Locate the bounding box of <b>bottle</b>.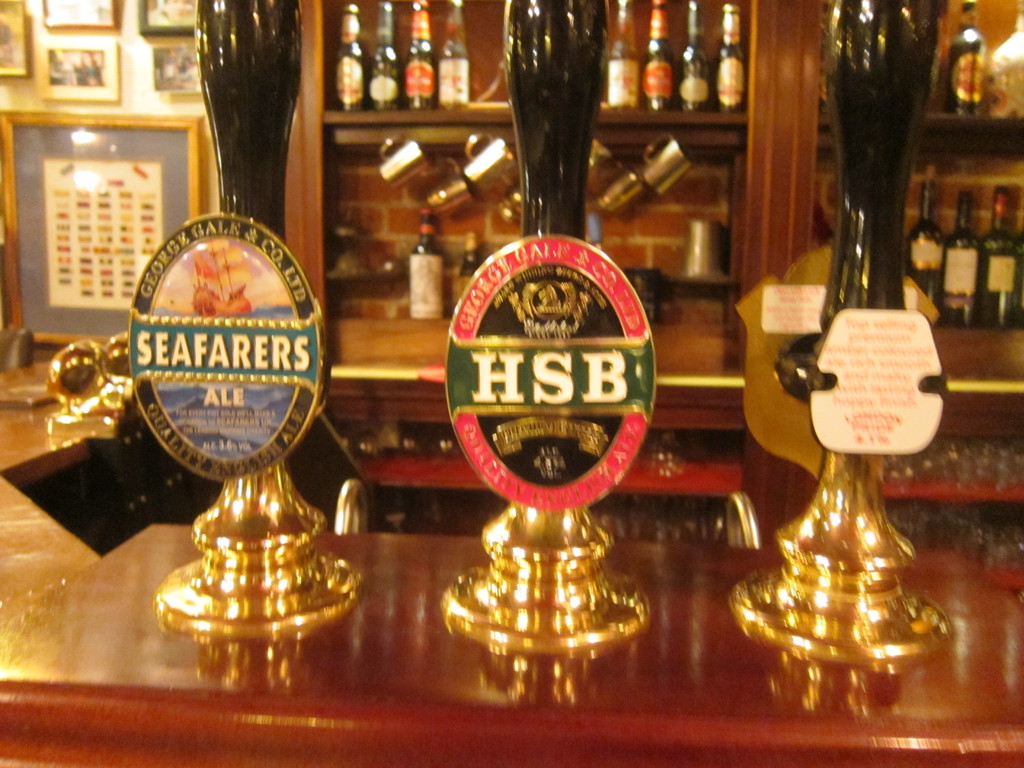
Bounding box: {"x1": 408, "y1": 6, "x2": 445, "y2": 111}.
